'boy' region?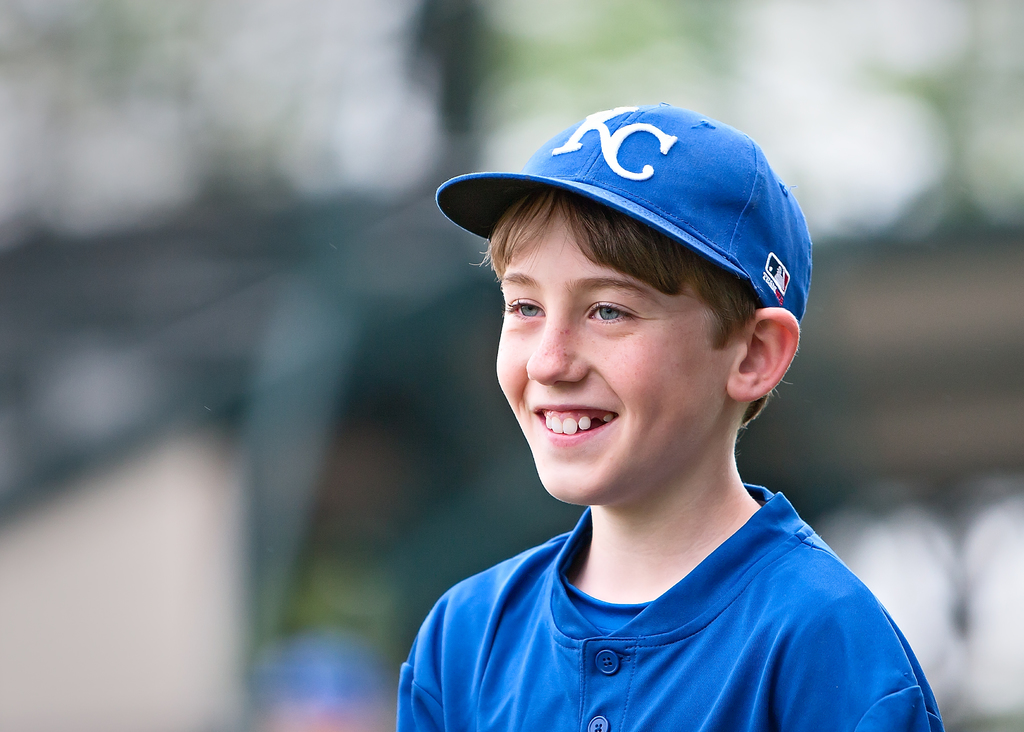
pyautogui.locateOnScreen(380, 100, 909, 724)
